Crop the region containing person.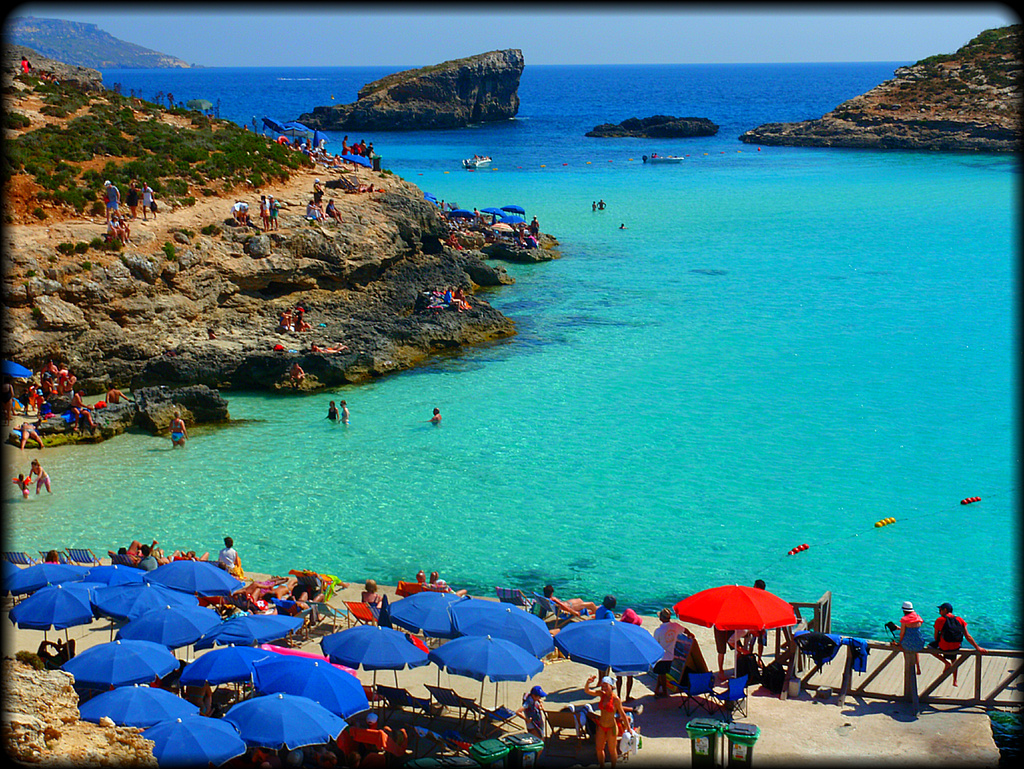
Crop region: [left=28, top=459, right=54, bottom=495].
